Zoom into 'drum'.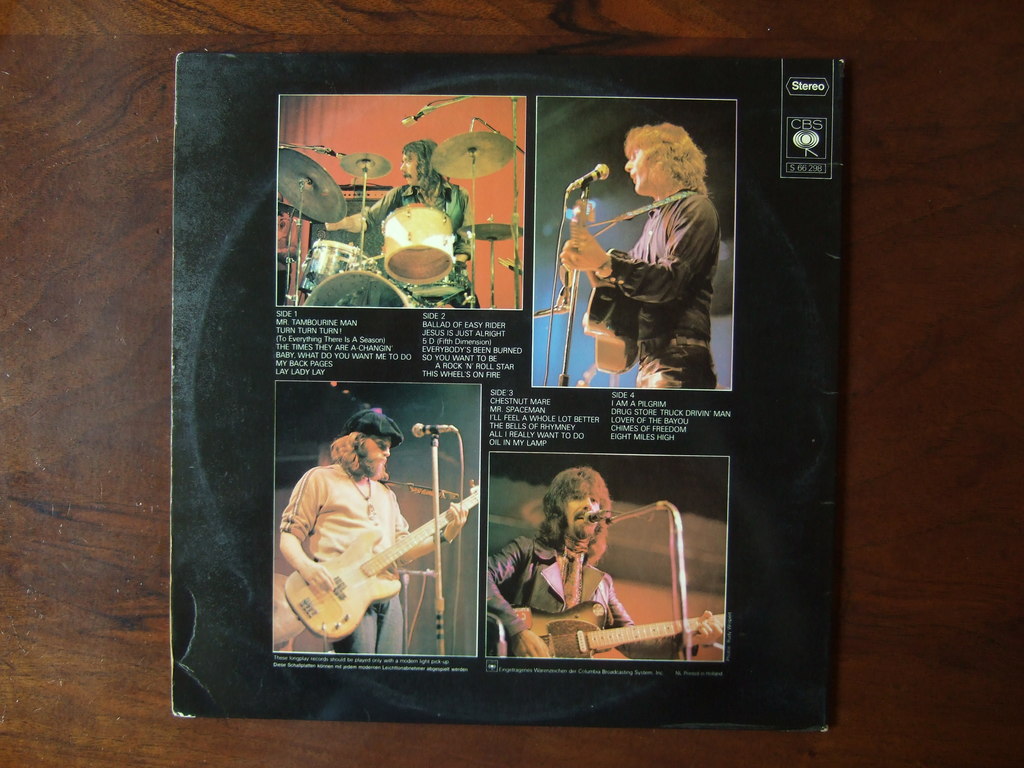
Zoom target: <region>404, 261, 473, 300</region>.
